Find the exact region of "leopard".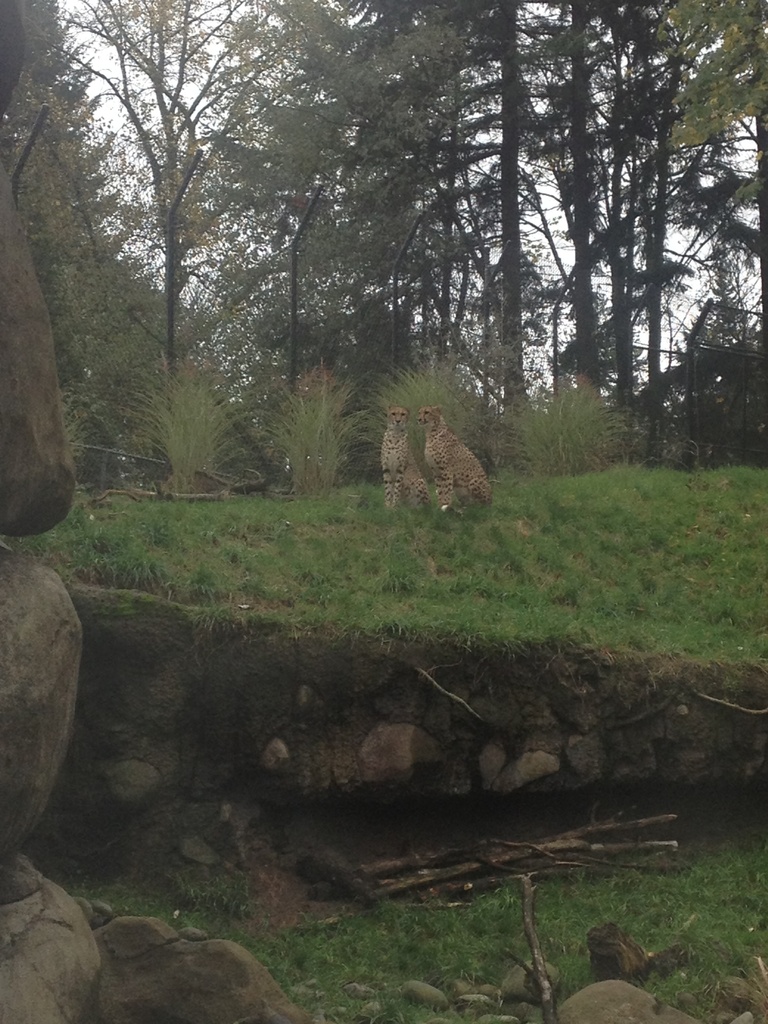
Exact region: {"left": 385, "top": 411, "right": 489, "bottom": 502}.
